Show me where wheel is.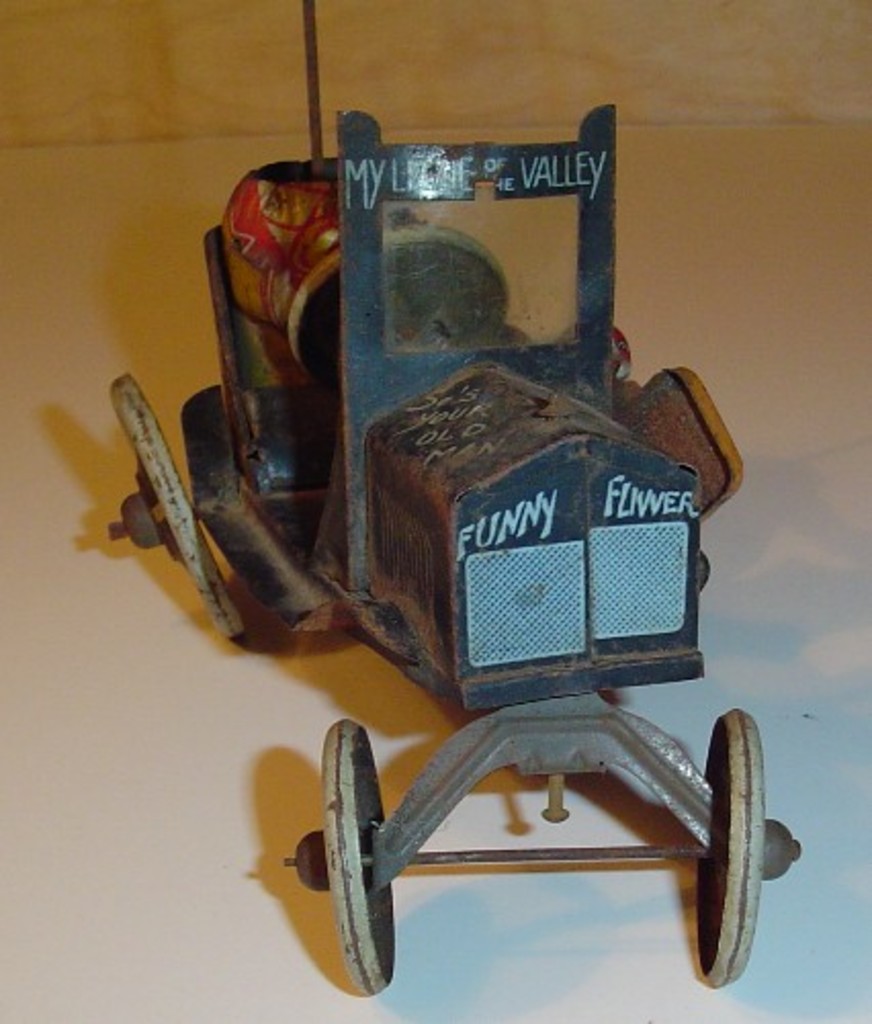
wheel is at (276, 219, 508, 403).
